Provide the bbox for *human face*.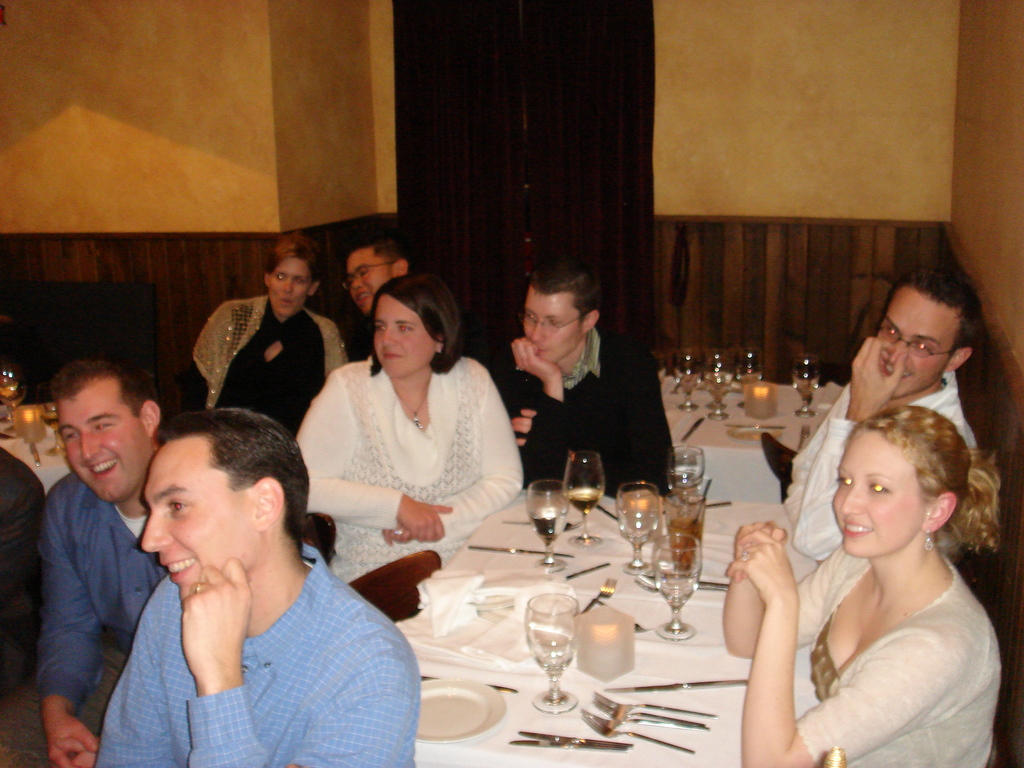
select_region(831, 434, 925, 557).
